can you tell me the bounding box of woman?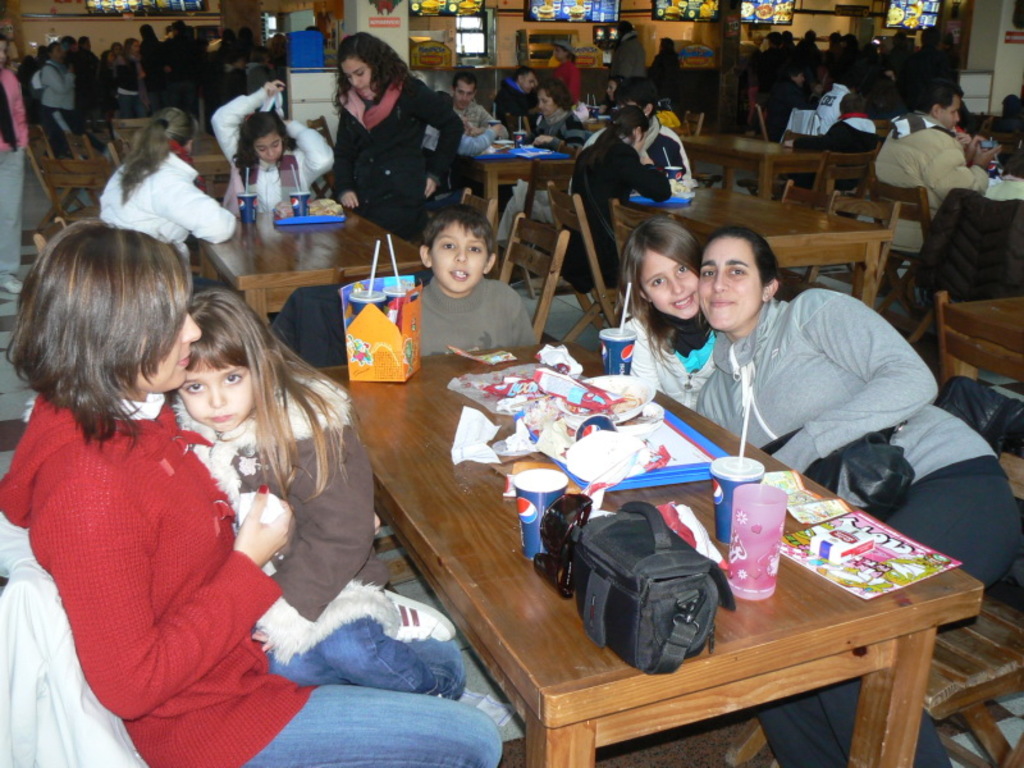
[x1=102, y1=90, x2=252, y2=265].
